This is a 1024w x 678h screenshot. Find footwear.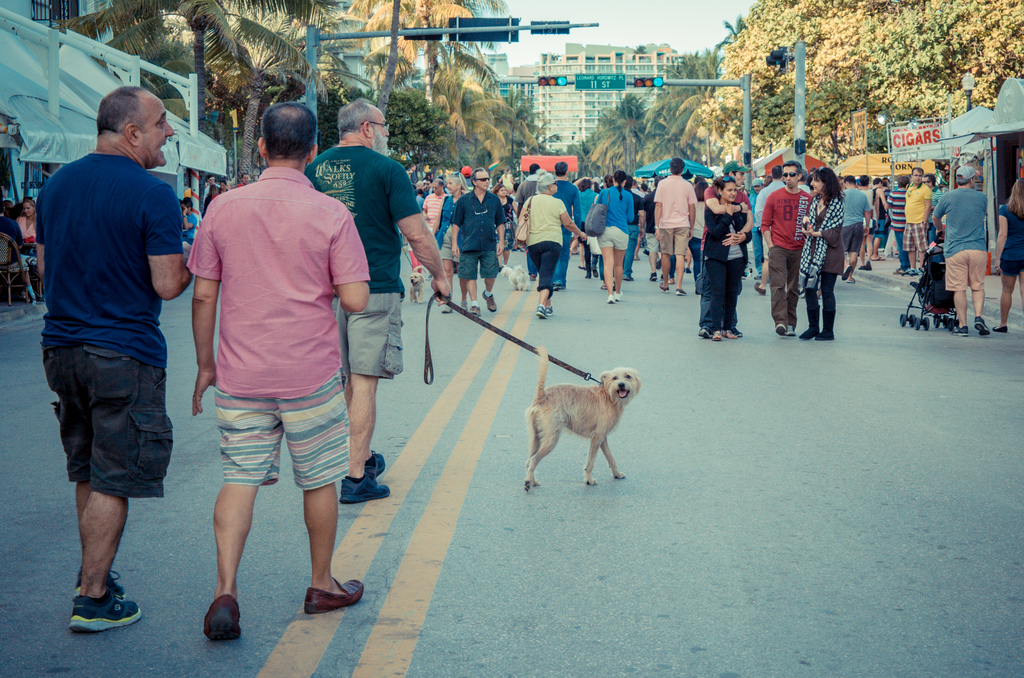
Bounding box: 591 265 598 278.
